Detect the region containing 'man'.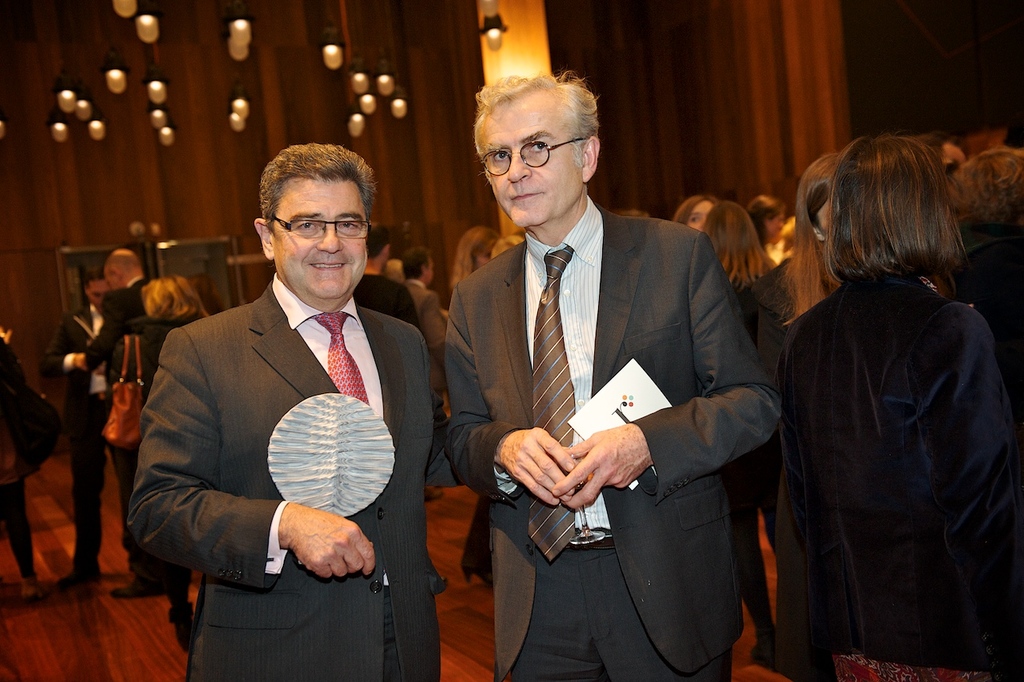
bbox=(130, 141, 449, 660).
